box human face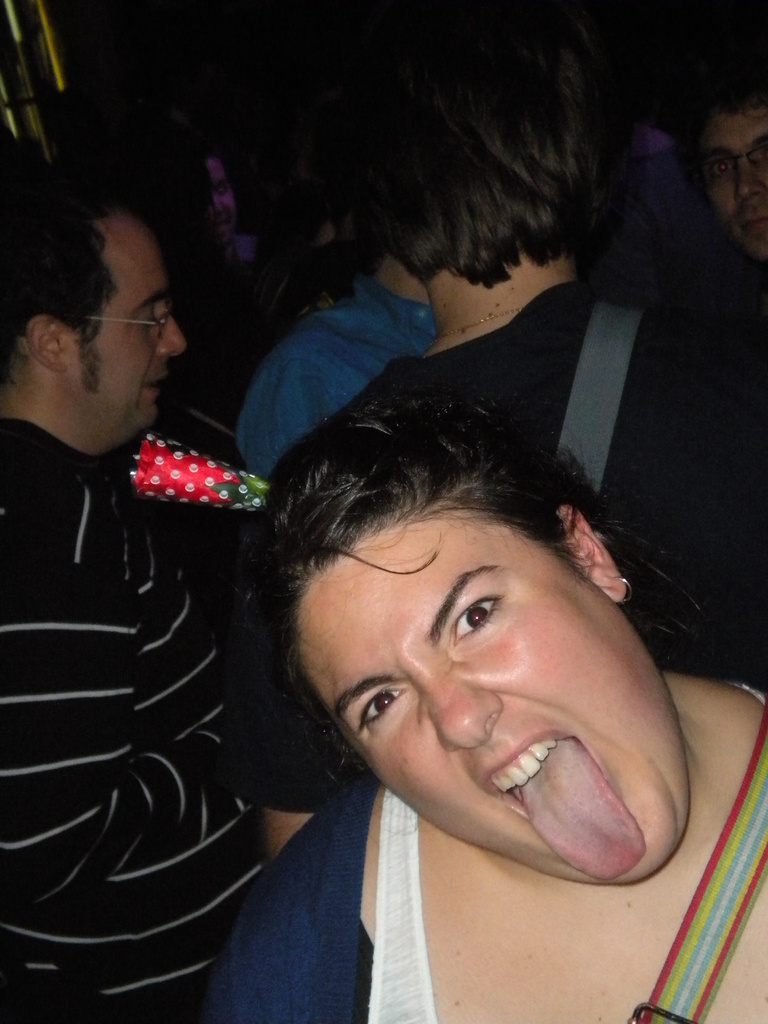
crop(67, 236, 182, 431)
